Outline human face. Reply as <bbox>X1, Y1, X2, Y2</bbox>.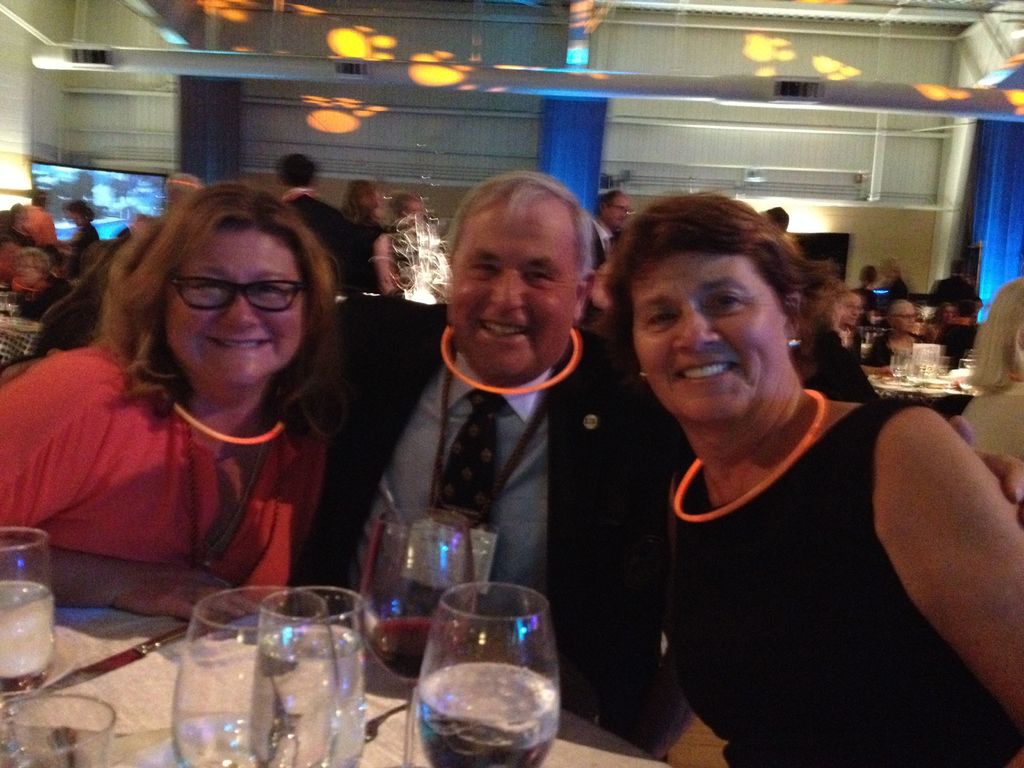
<bbox>634, 251, 792, 426</bbox>.
